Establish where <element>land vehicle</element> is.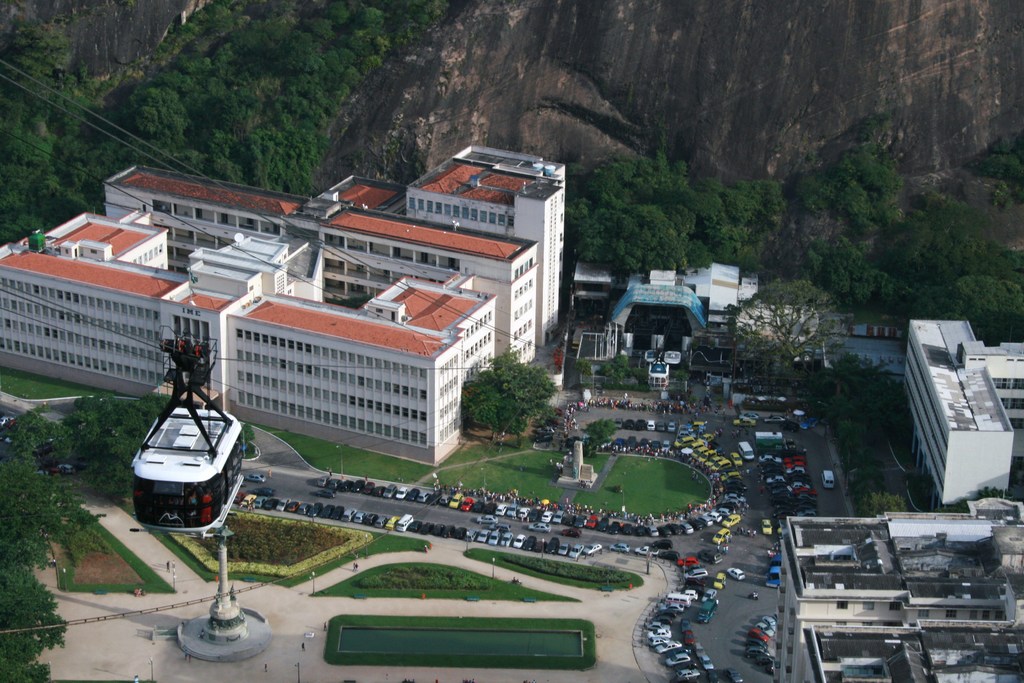
Established at crop(314, 474, 331, 488).
